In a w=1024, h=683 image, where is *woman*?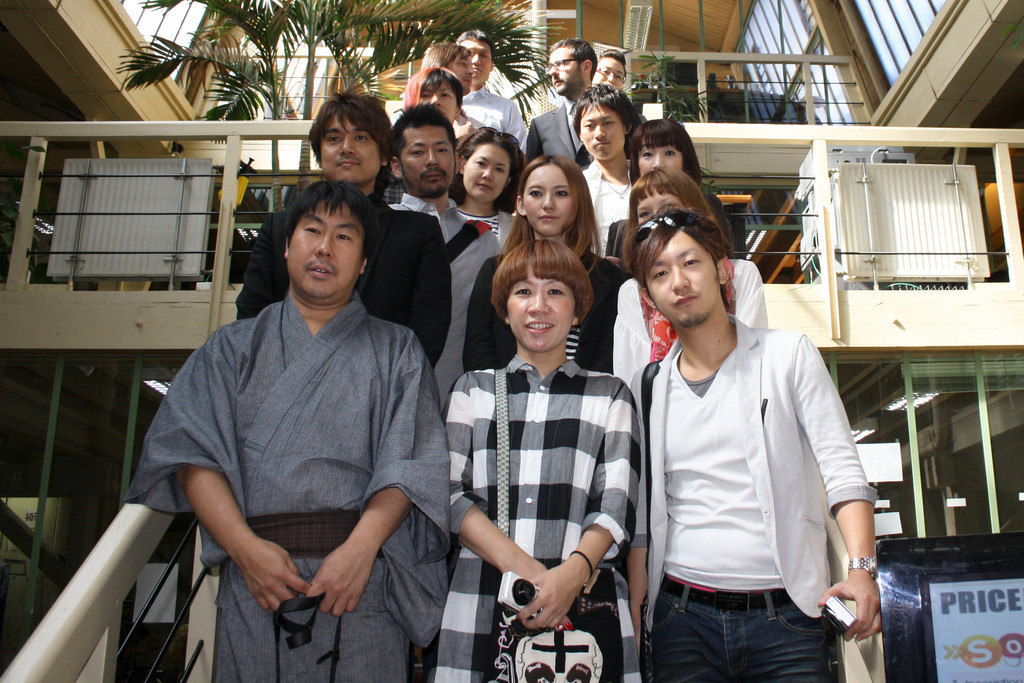
BBox(630, 115, 735, 257).
